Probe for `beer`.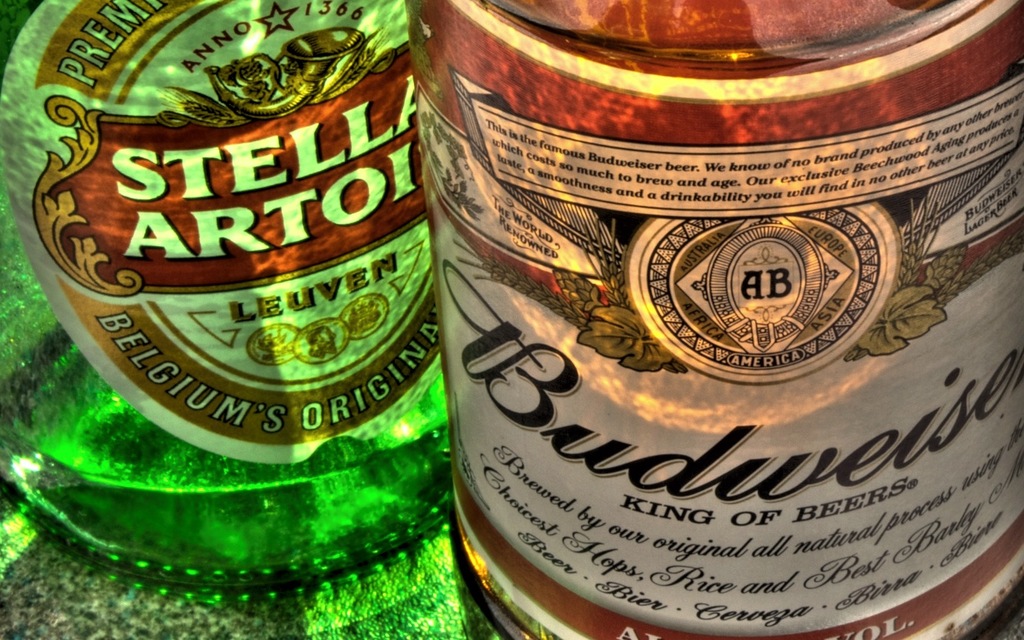
Probe result: detection(0, 0, 473, 614).
